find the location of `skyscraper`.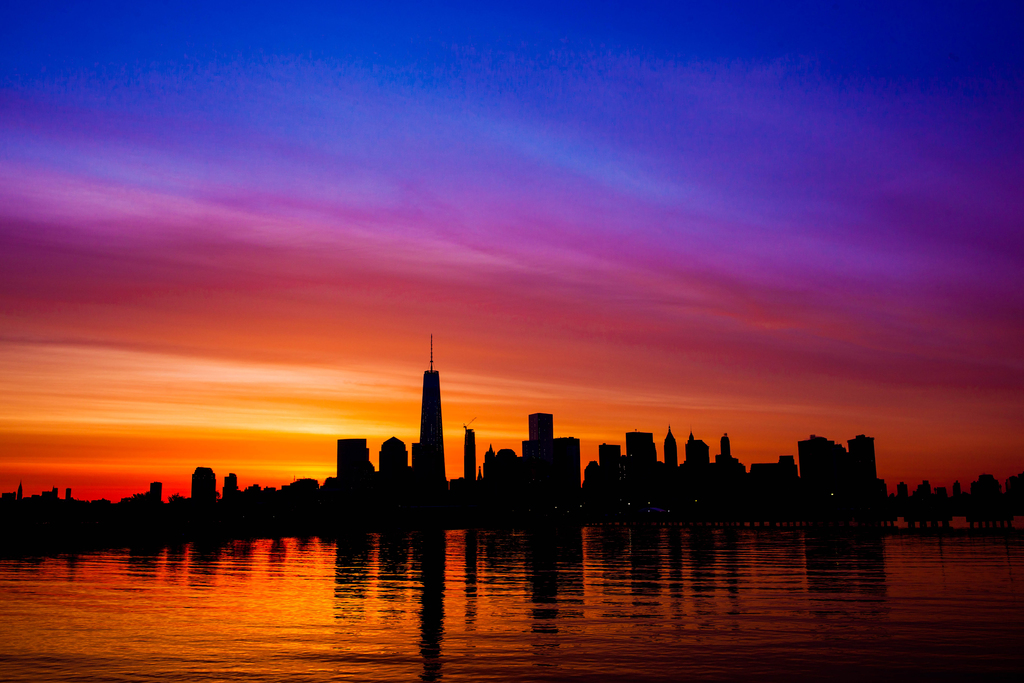
Location: rect(373, 435, 407, 488).
